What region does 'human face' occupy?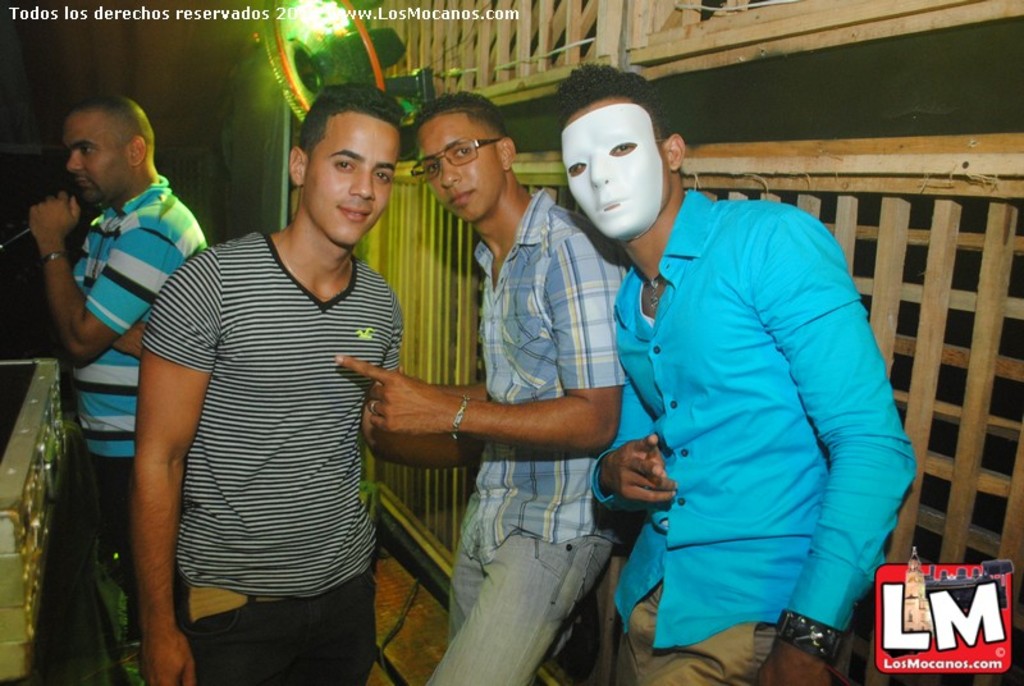
(x1=416, y1=119, x2=500, y2=219).
